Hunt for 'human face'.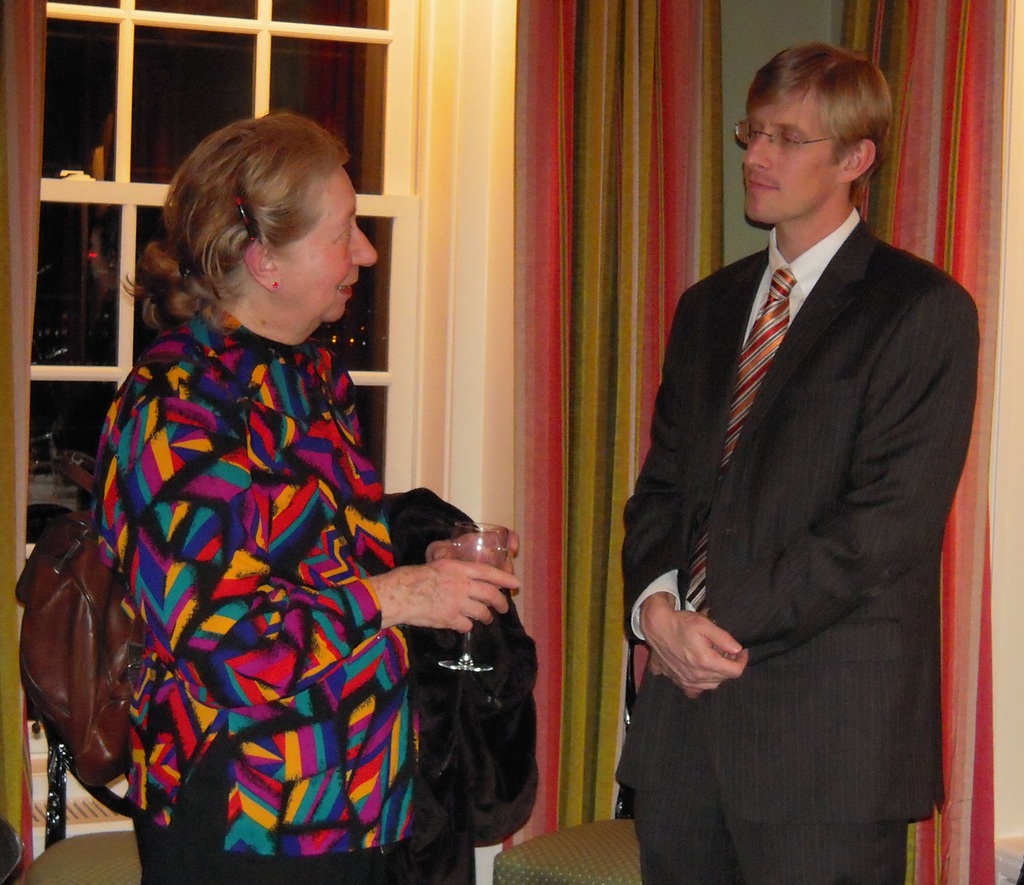
Hunted down at crop(281, 171, 384, 327).
